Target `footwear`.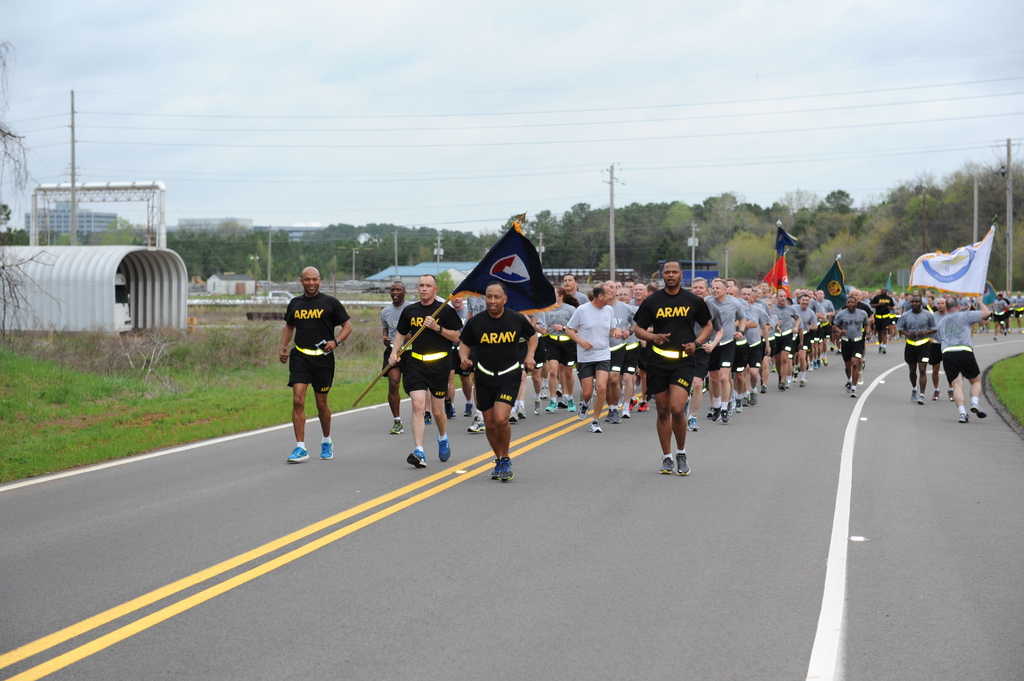
Target region: detection(637, 402, 648, 414).
